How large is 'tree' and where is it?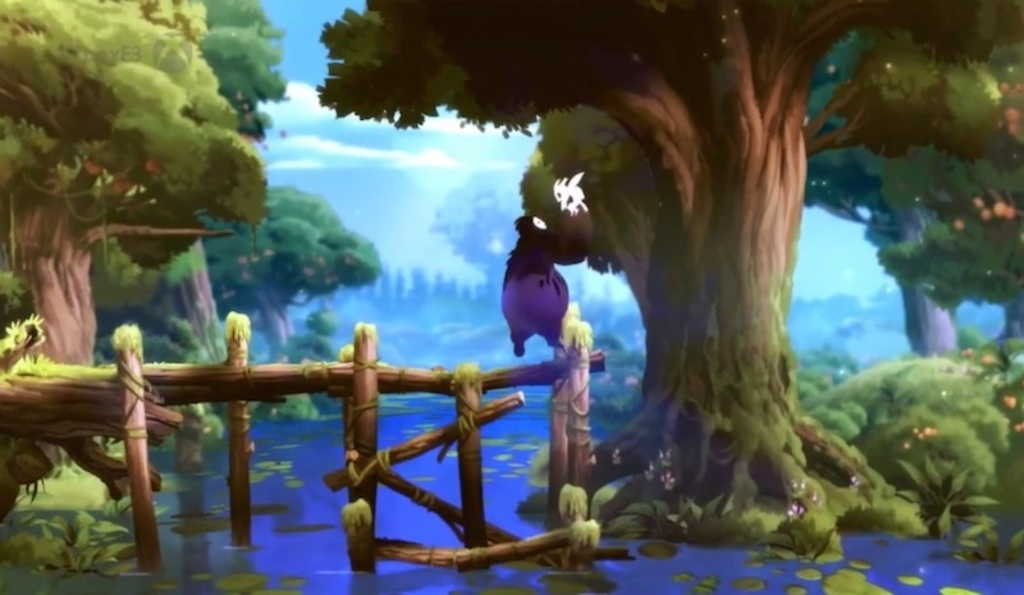
Bounding box: box(0, 0, 265, 371).
